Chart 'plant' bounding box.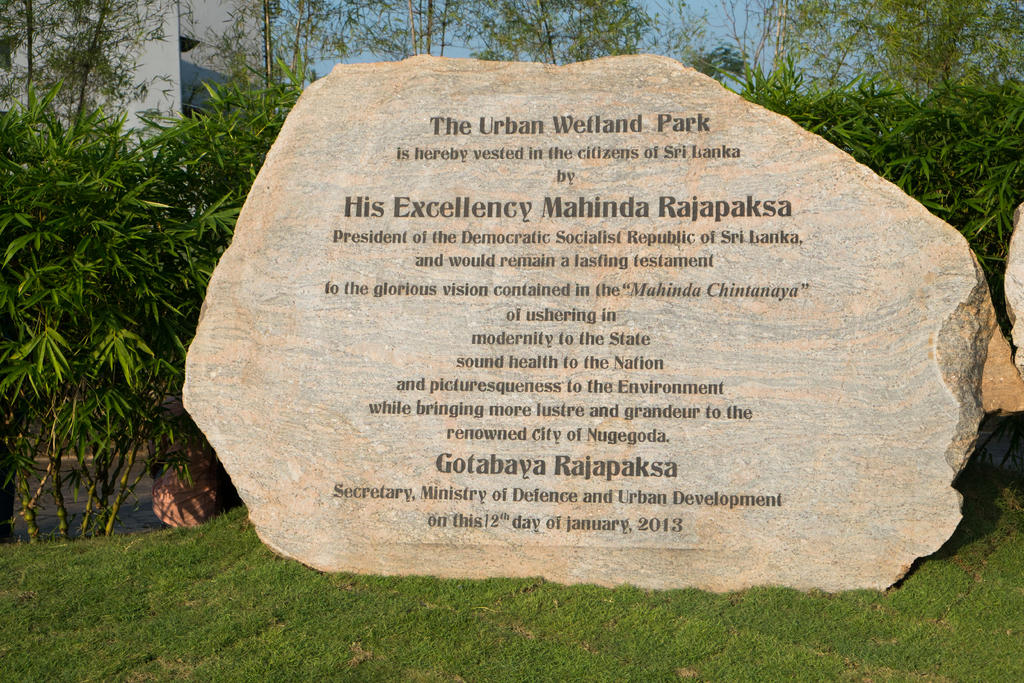
Charted: [x1=0, y1=78, x2=300, y2=545].
